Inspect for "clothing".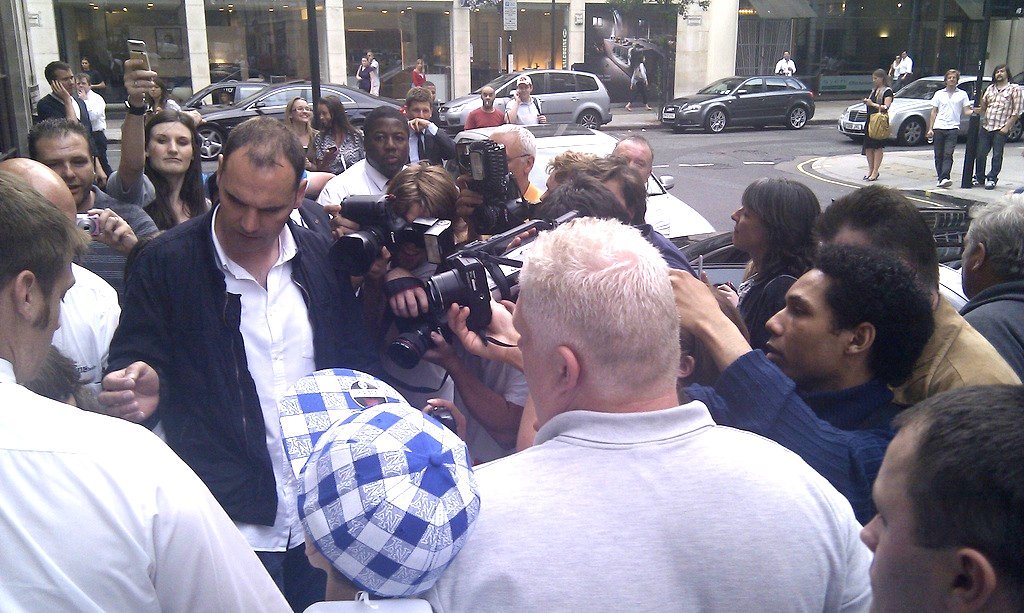
Inspection: 934/132/962/174.
